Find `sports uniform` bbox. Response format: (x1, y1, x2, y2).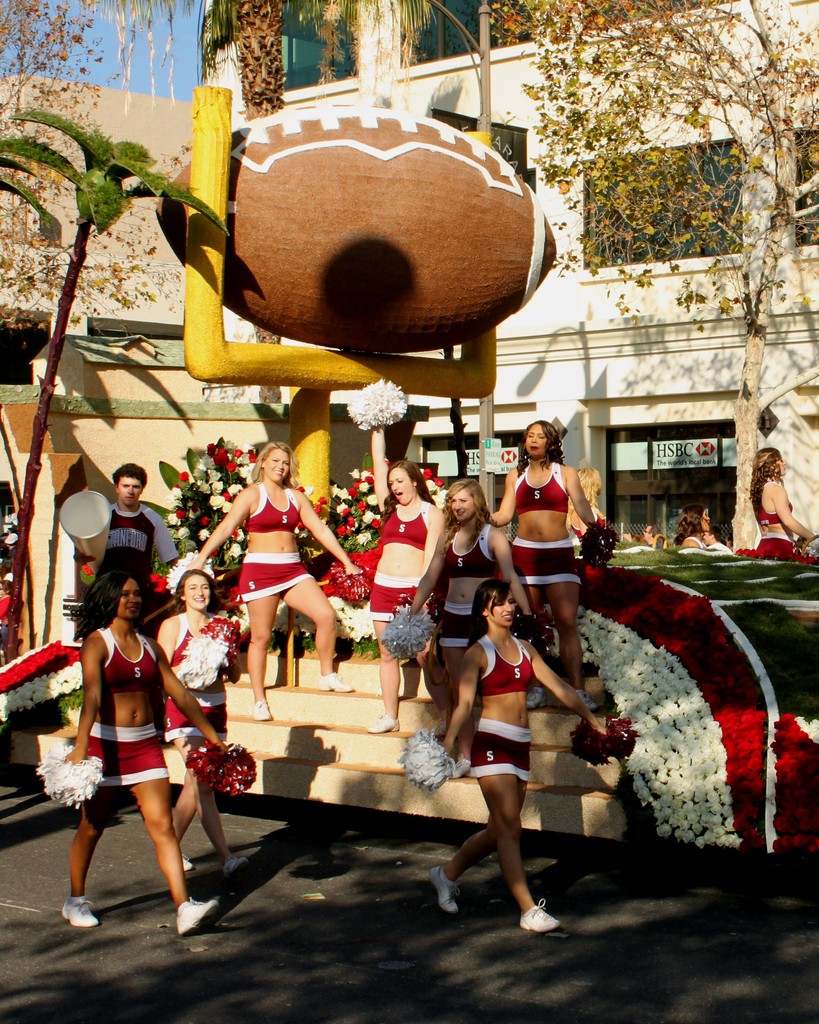
(511, 449, 568, 509).
